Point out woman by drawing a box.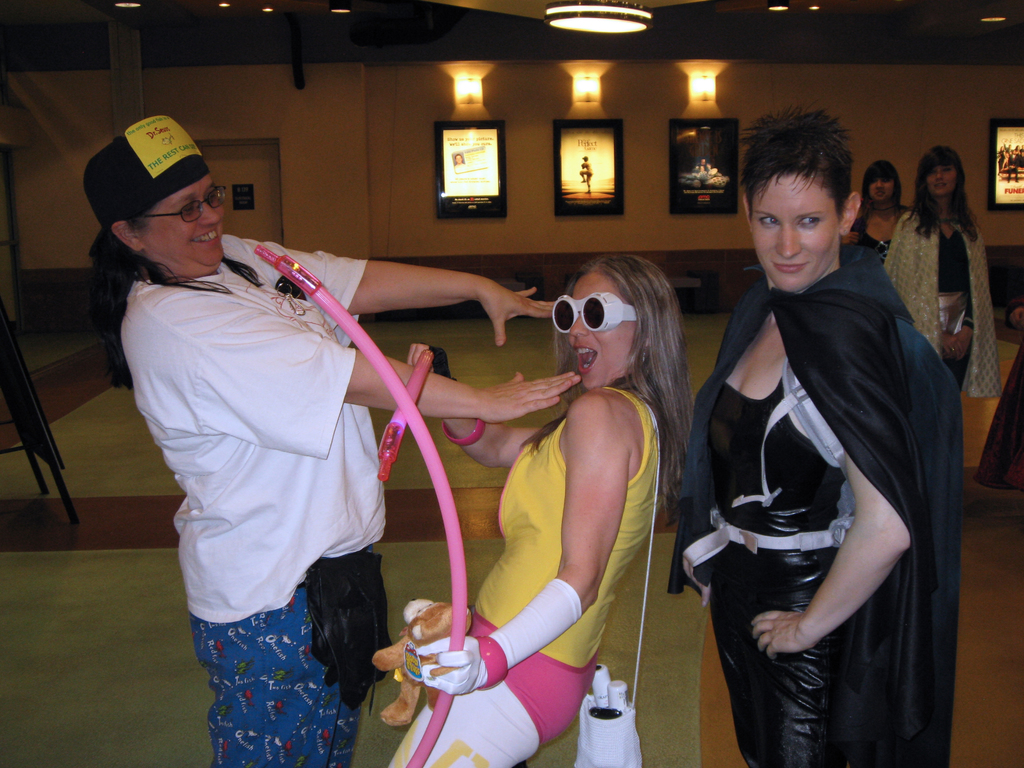
rect(883, 144, 1002, 401).
